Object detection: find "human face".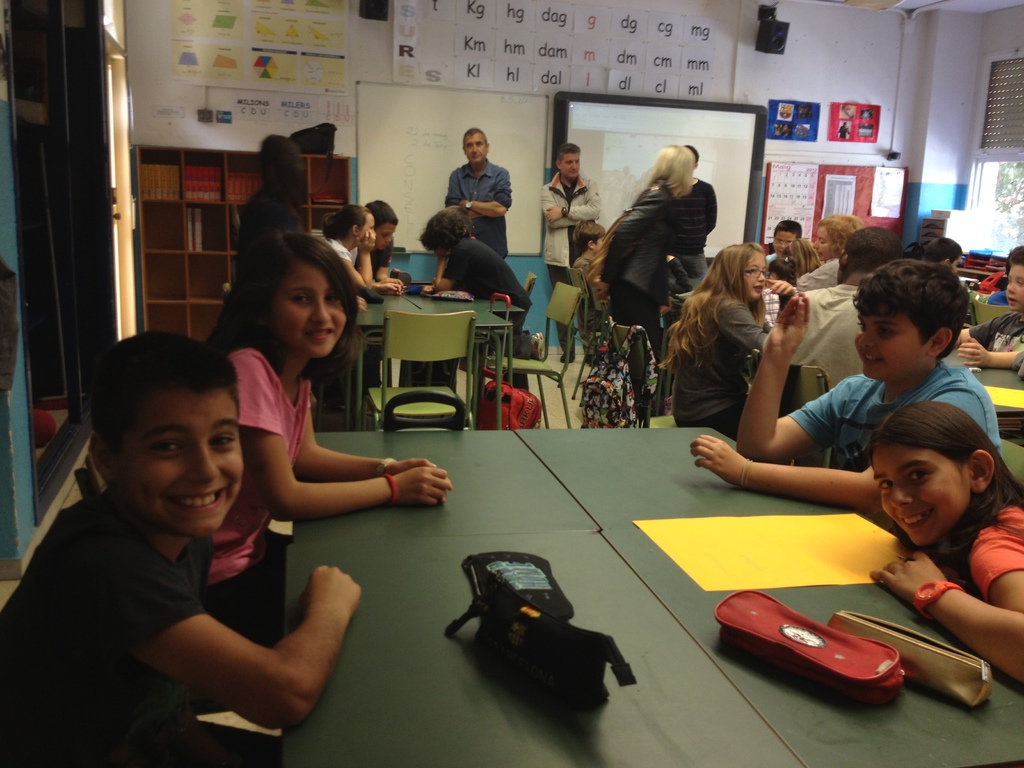
[115,381,239,539].
